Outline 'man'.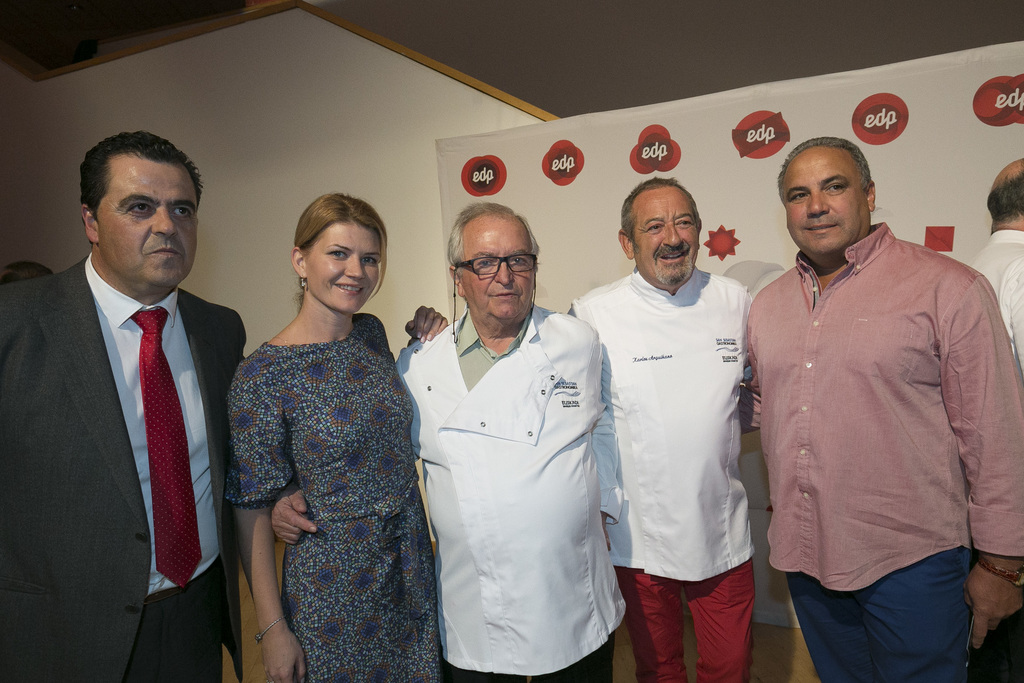
Outline: (273,197,635,682).
